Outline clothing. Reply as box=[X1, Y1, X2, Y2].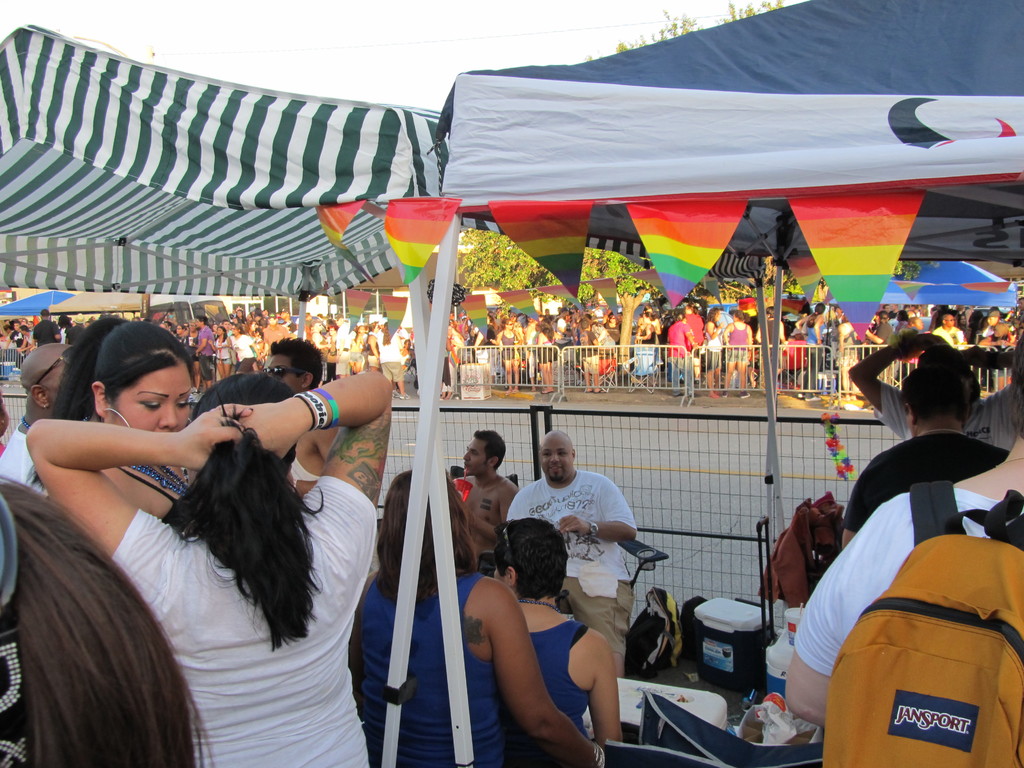
box=[840, 326, 860, 365].
